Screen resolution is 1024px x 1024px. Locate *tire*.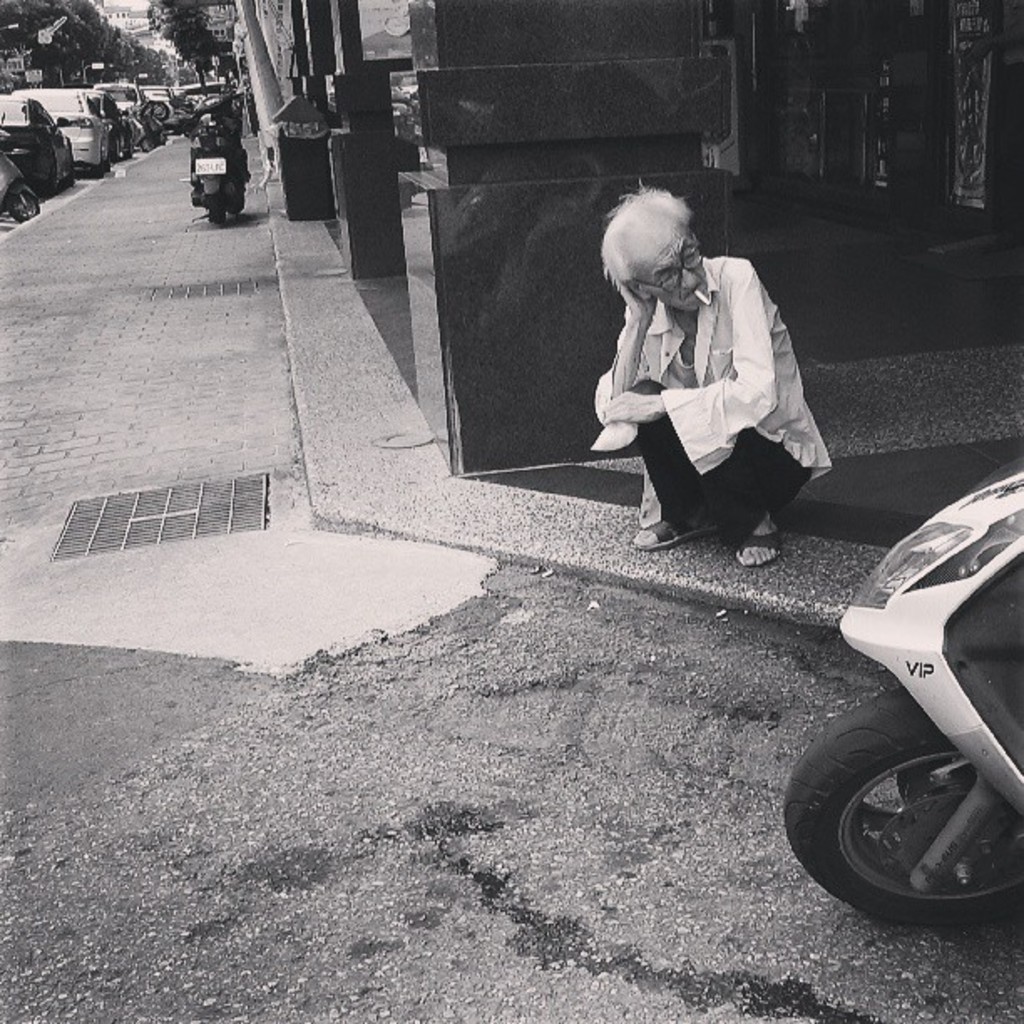
Rect(131, 139, 146, 154).
